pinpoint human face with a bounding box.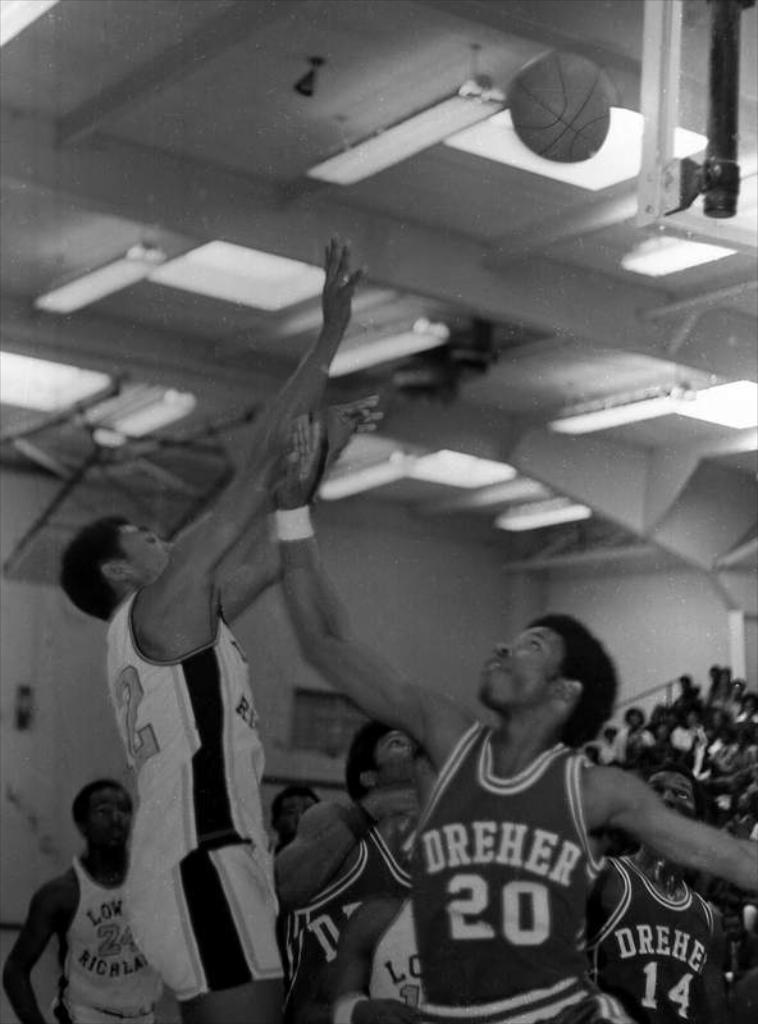
bbox=(282, 792, 318, 833).
